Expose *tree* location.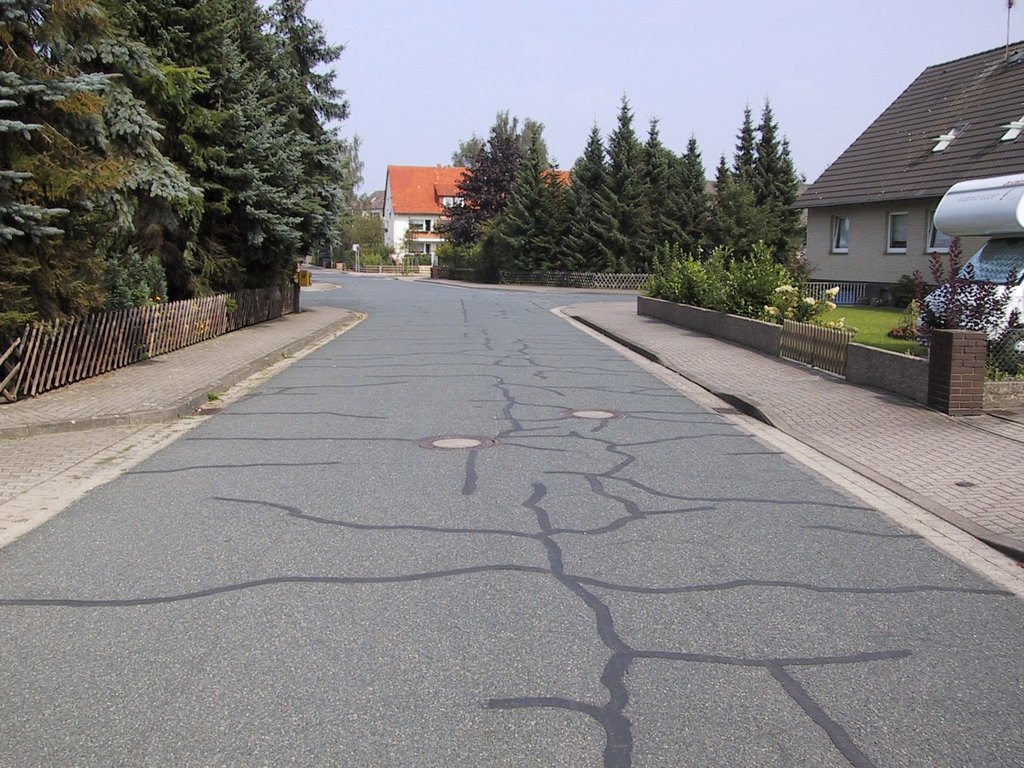
Exposed at <bbox>893, 239, 1023, 336</bbox>.
